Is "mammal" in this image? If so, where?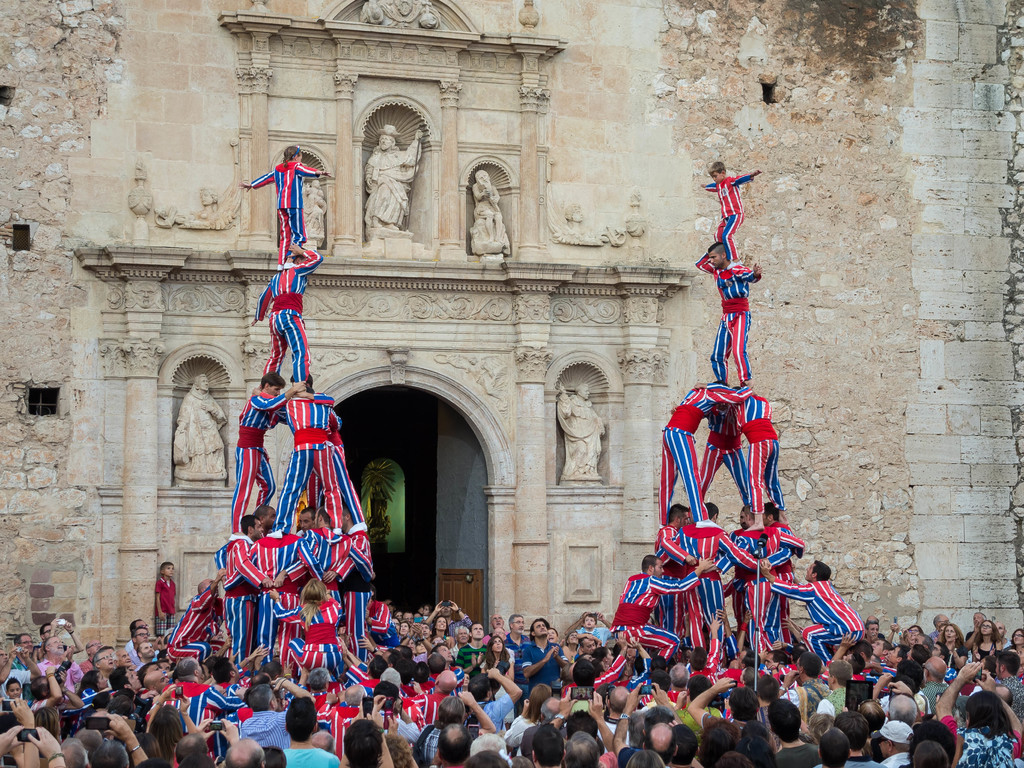
Yes, at (left=557, top=381, right=607, bottom=476).
